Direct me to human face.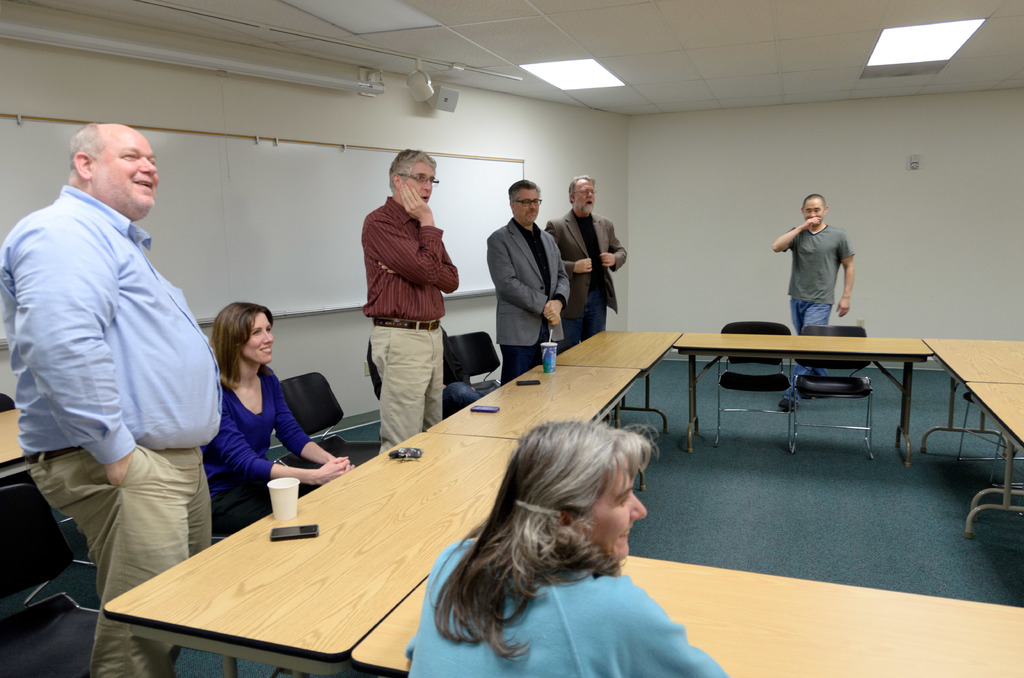
Direction: <bbox>571, 177, 596, 214</bbox>.
